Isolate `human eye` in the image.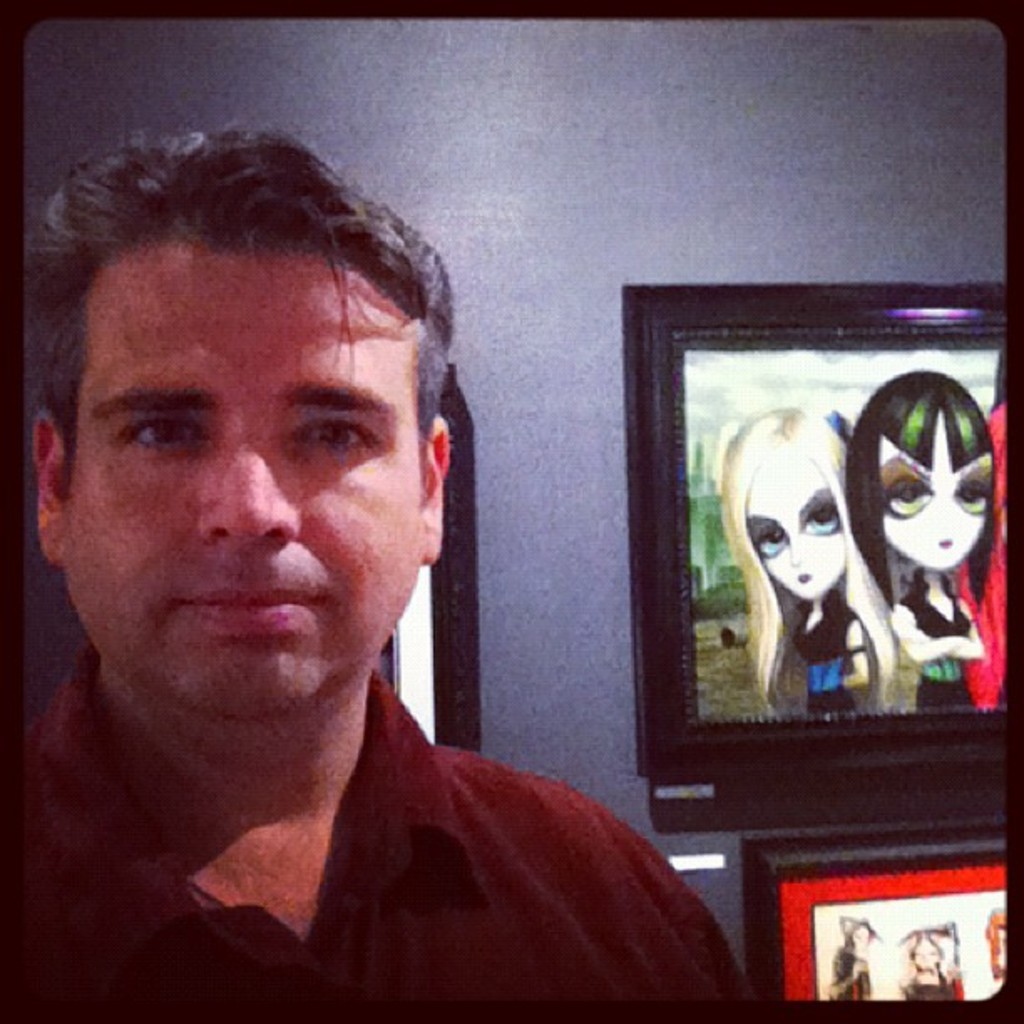
Isolated region: x1=882, y1=465, x2=929, y2=512.
